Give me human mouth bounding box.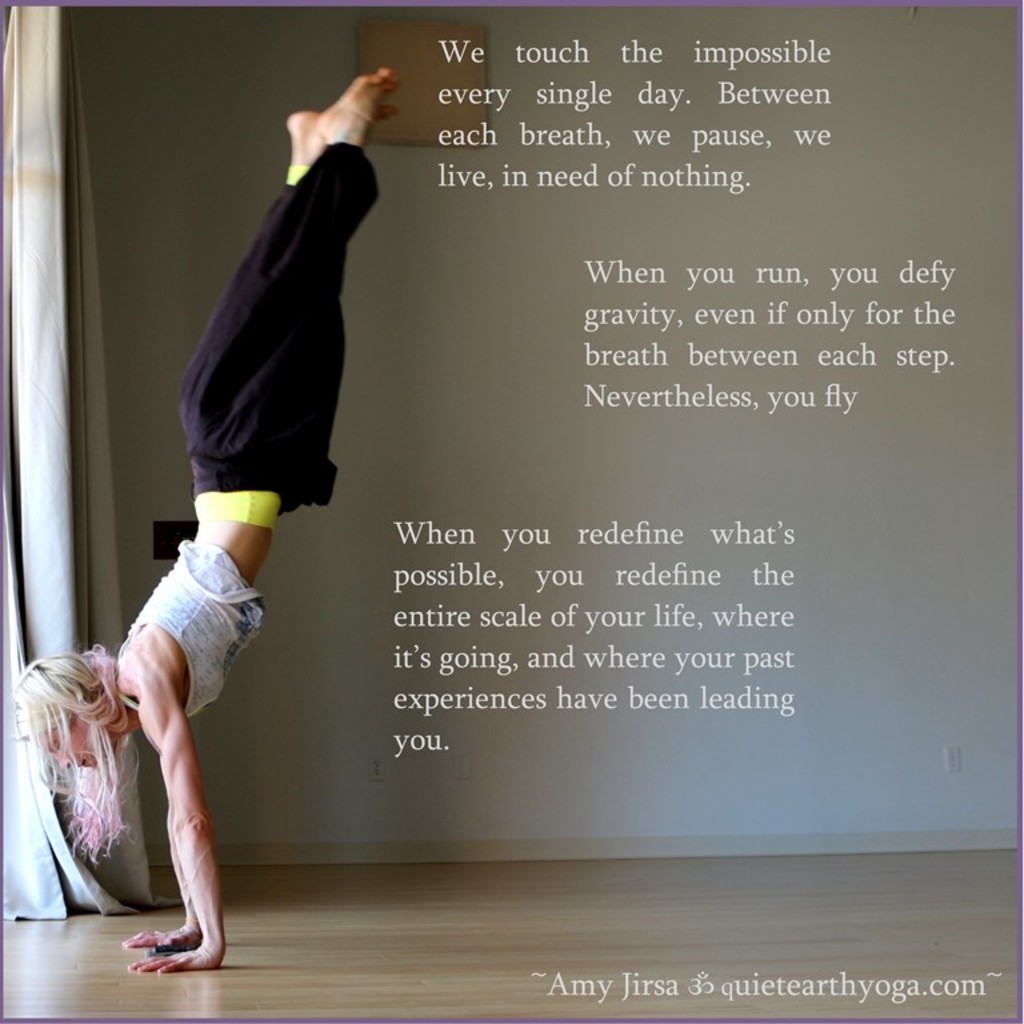
detection(80, 760, 95, 769).
